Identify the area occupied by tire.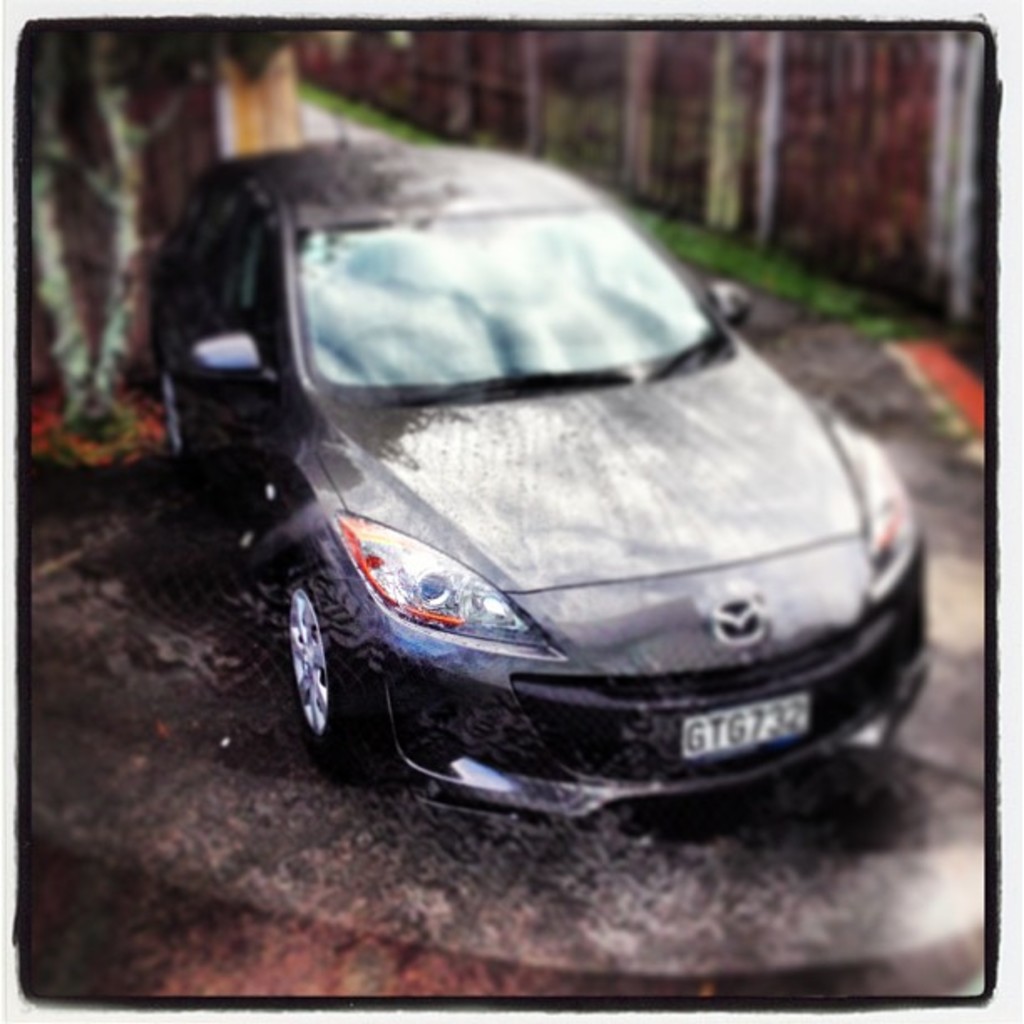
Area: 283,564,370,766.
